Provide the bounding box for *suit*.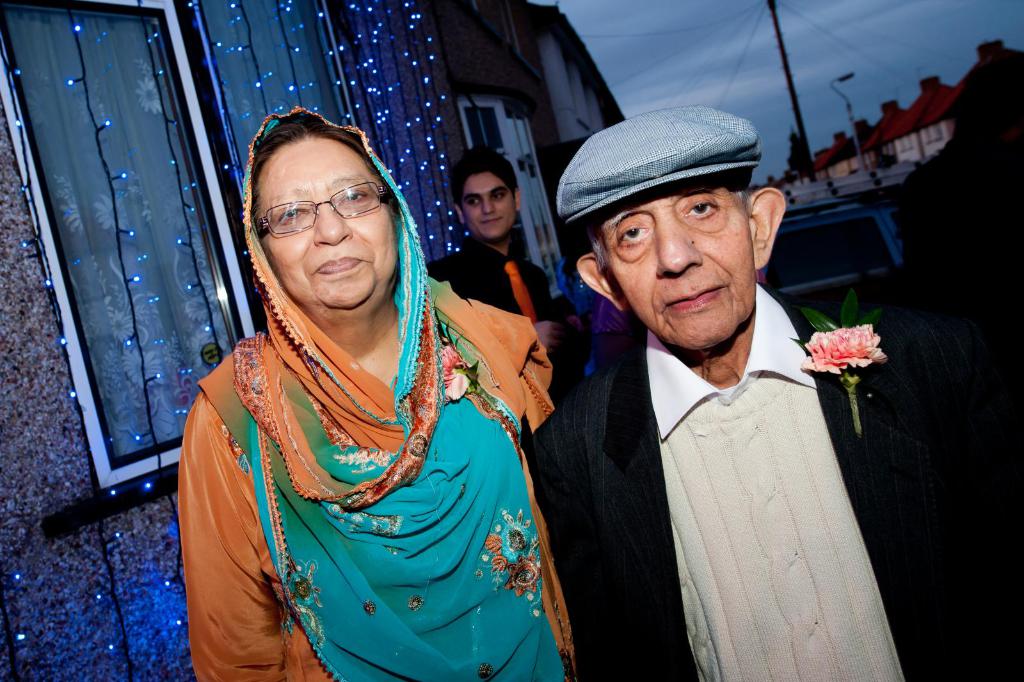
[591, 238, 963, 681].
